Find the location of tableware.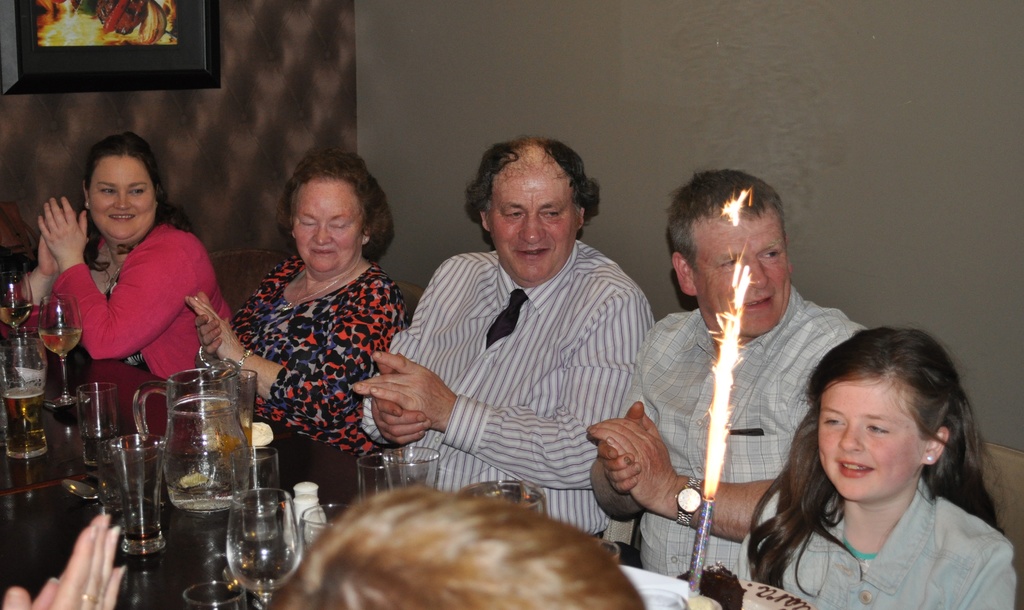
Location: select_region(131, 367, 250, 520).
